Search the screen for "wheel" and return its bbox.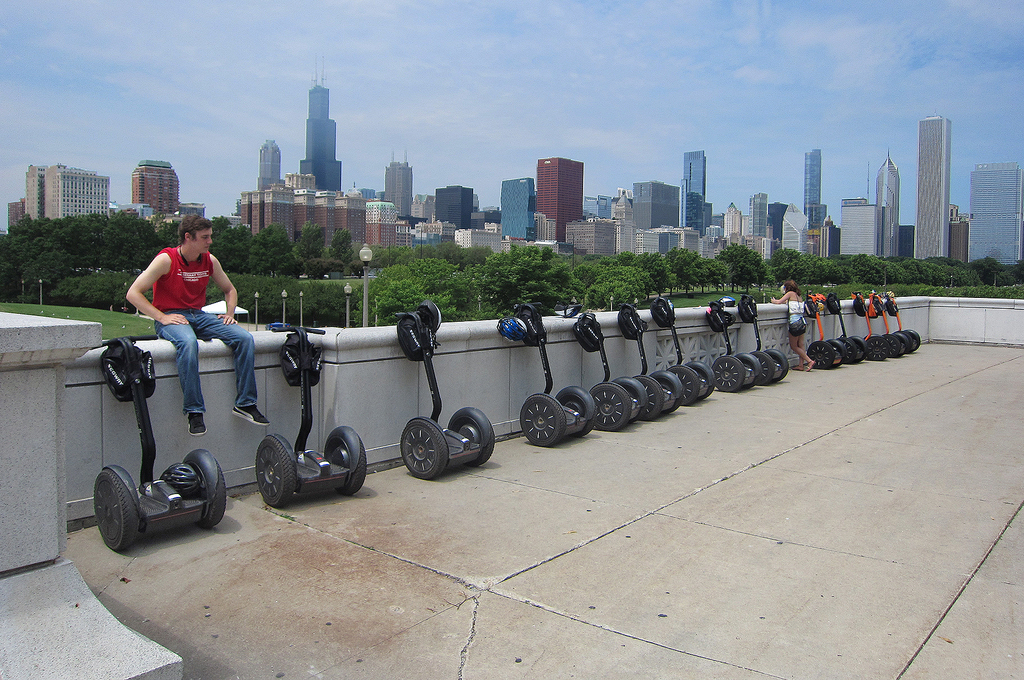
Found: [x1=569, y1=407, x2=596, y2=438].
